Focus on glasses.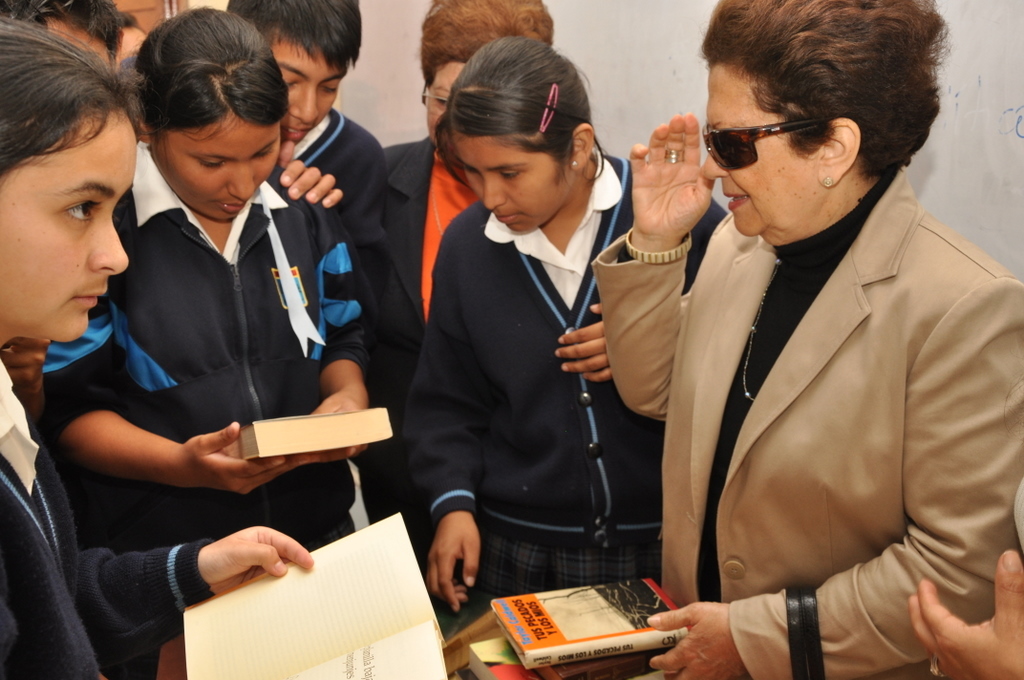
Focused at box(715, 106, 867, 156).
